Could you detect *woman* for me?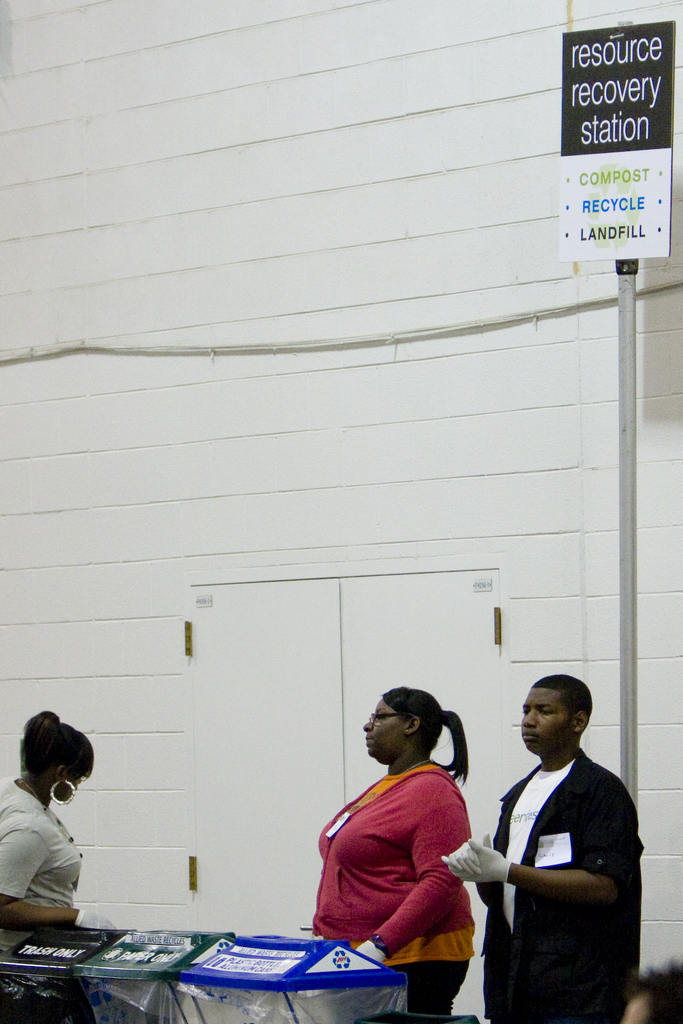
Detection result: 0 703 123 957.
